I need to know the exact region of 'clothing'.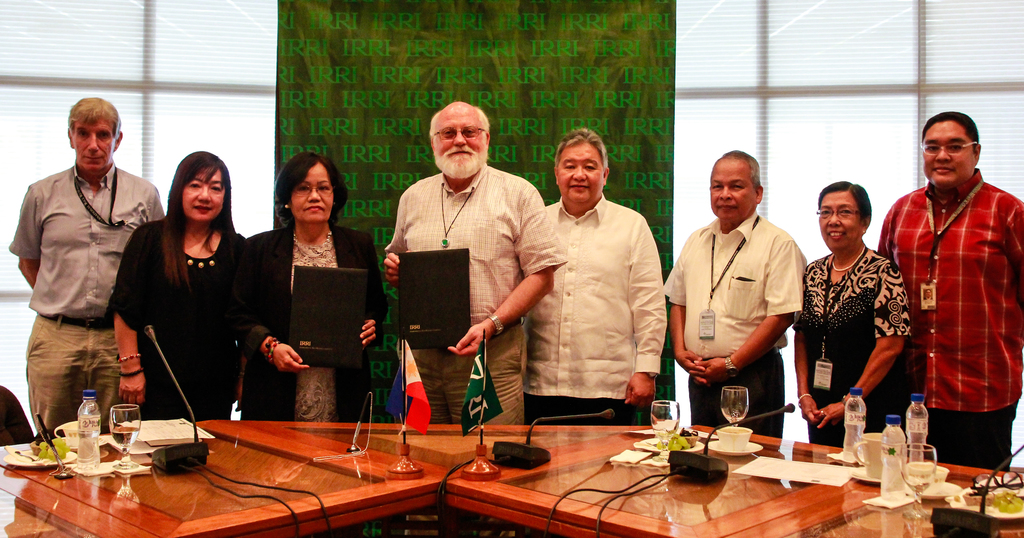
Region: (left=380, top=169, right=570, bottom=314).
